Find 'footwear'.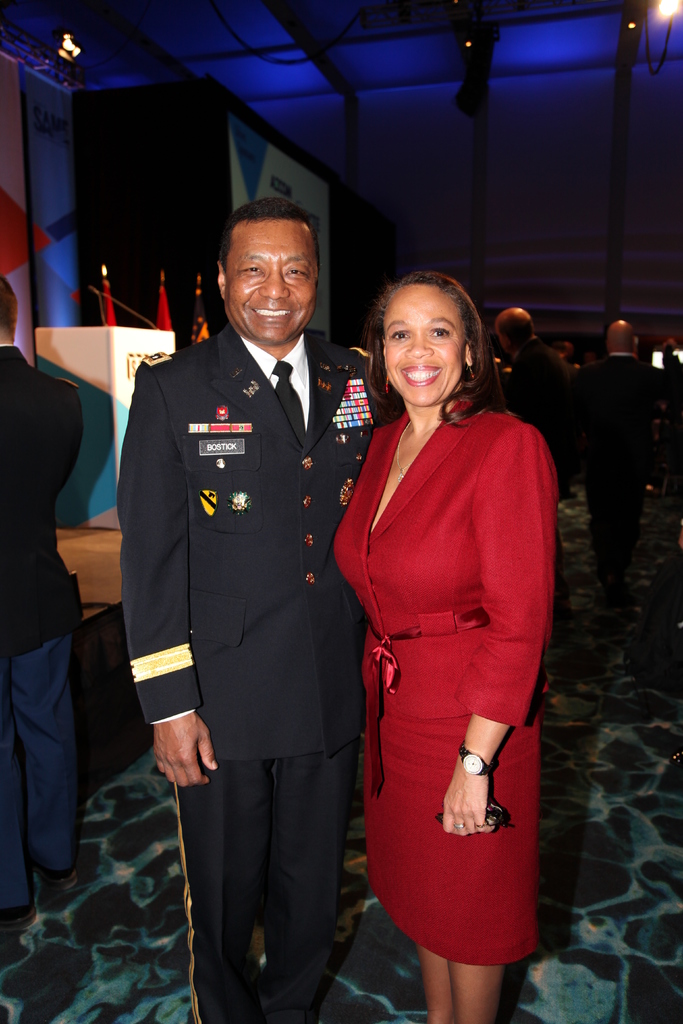
box=[43, 861, 87, 919].
